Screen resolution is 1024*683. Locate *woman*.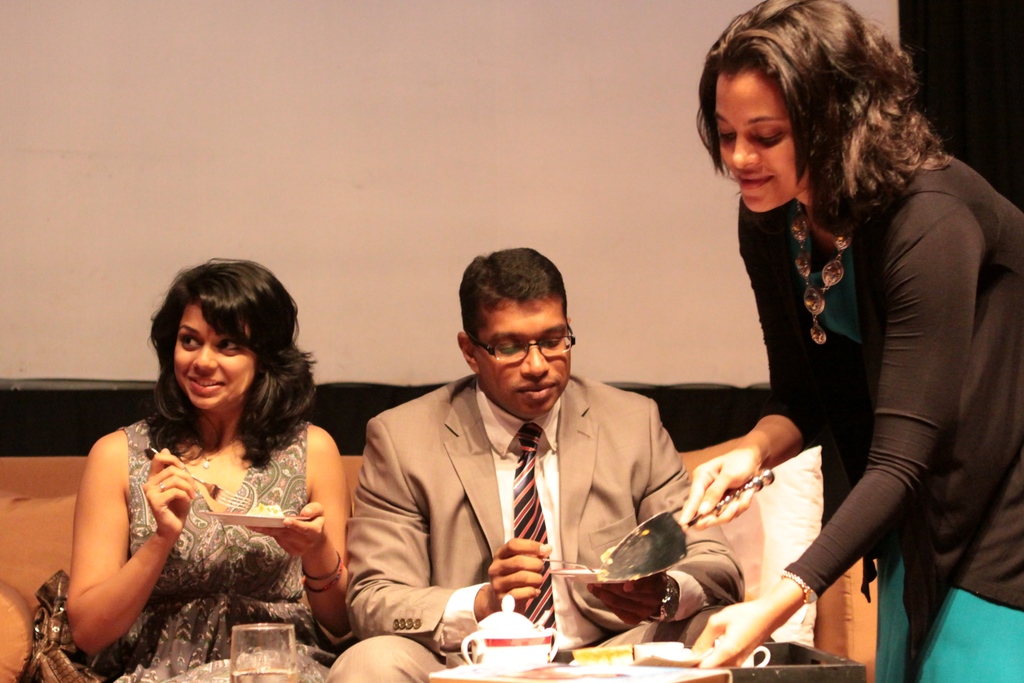
<box>50,265,337,682</box>.
